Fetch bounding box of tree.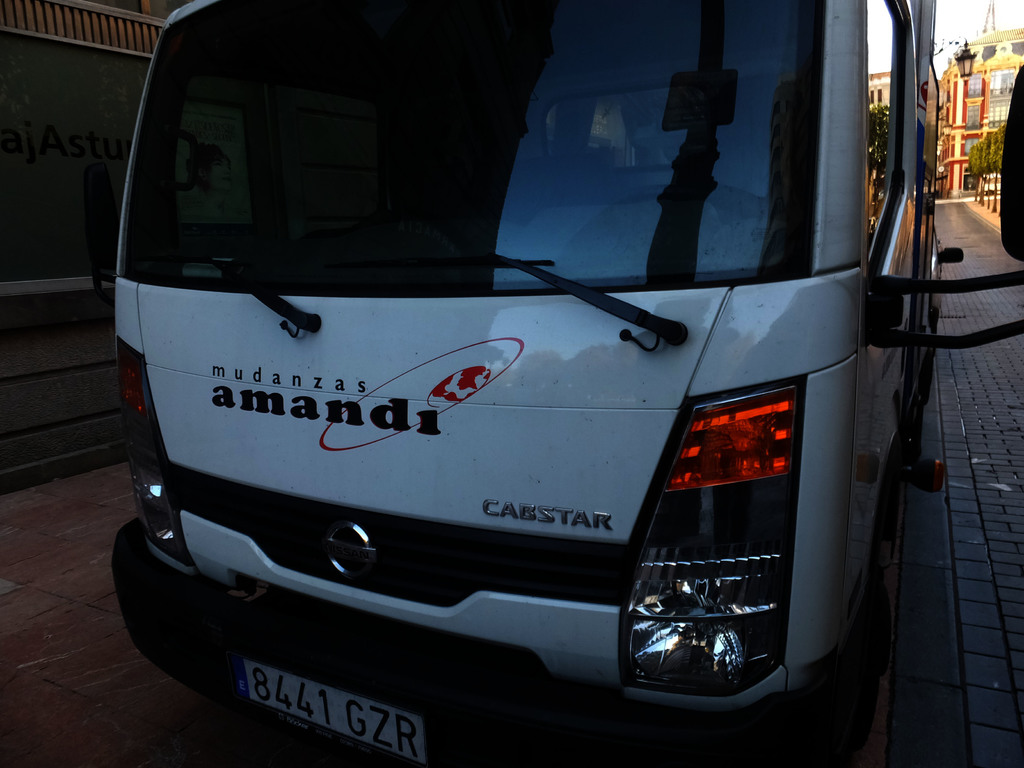
Bbox: 957:120:1007:176.
